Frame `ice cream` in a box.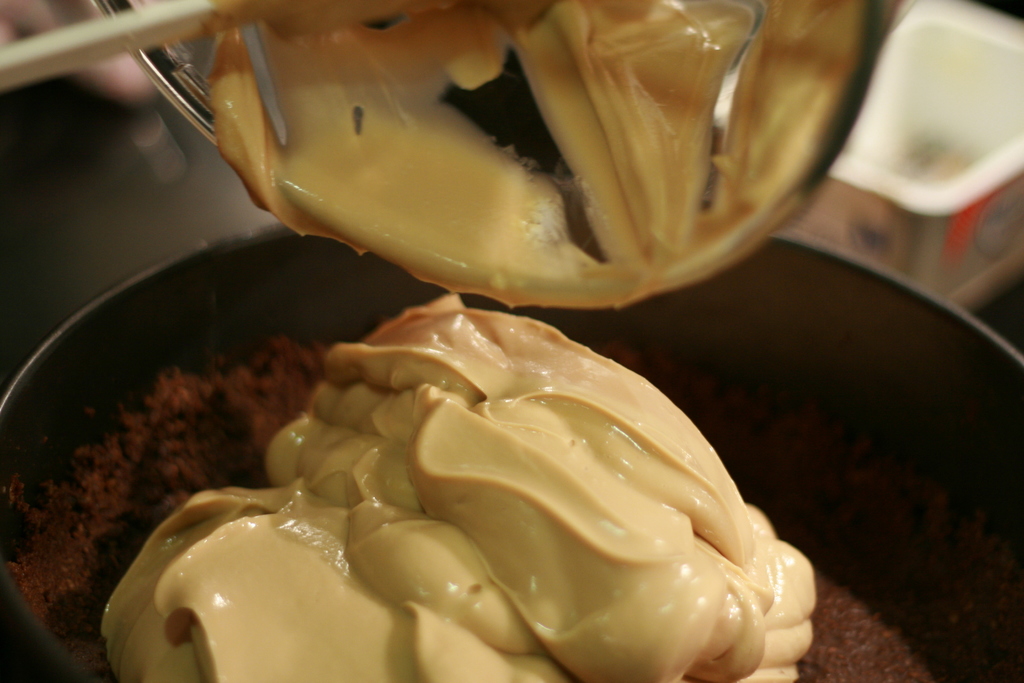
BBox(209, 0, 881, 307).
